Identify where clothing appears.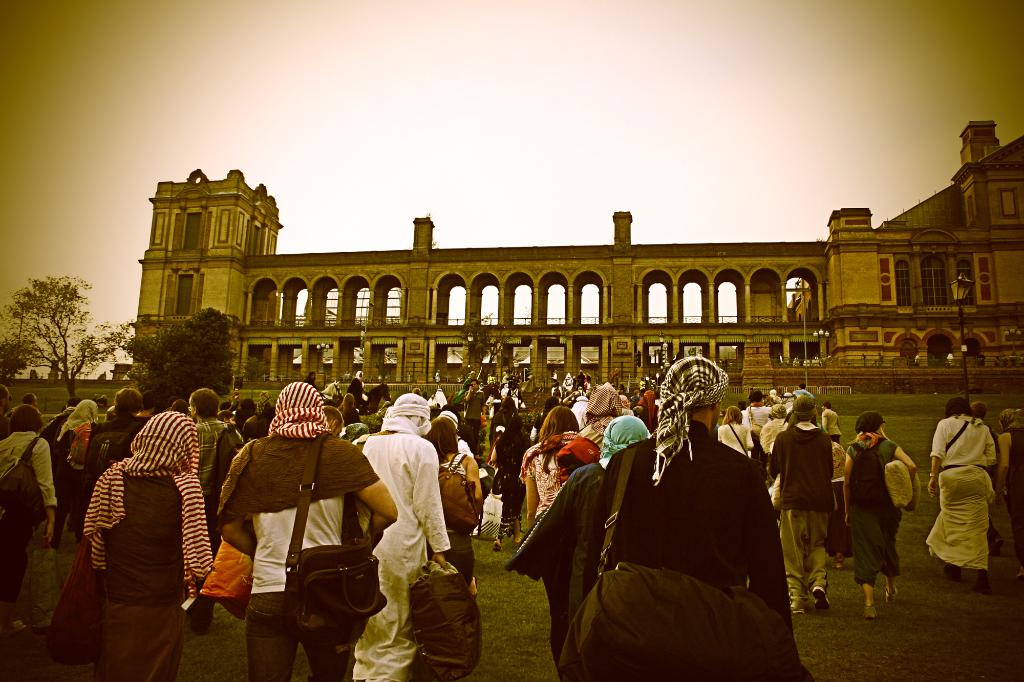
Appears at (left=340, top=402, right=362, bottom=430).
